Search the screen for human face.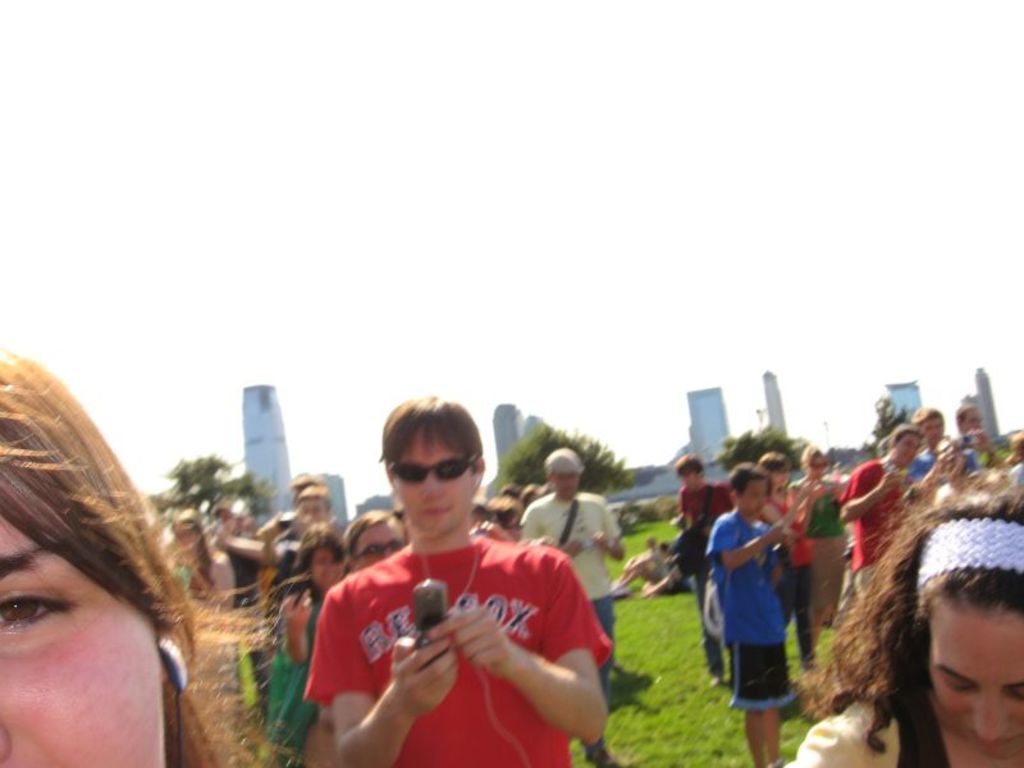
Found at box(392, 436, 483, 532).
